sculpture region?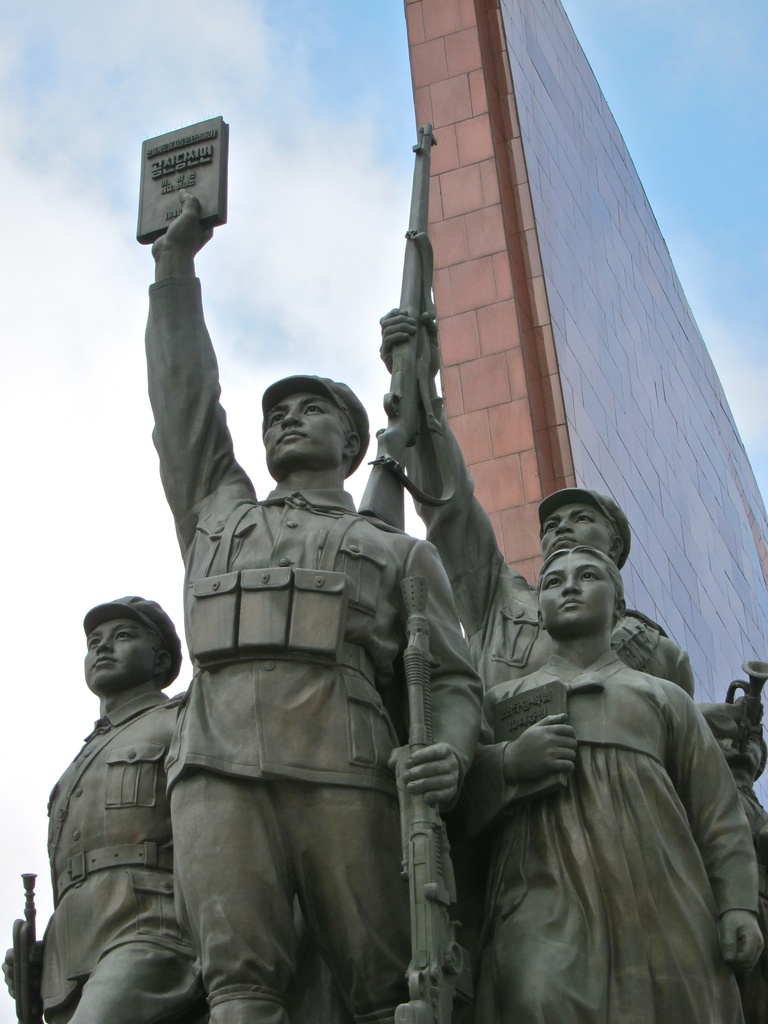
[left=0, top=584, right=230, bottom=1023]
